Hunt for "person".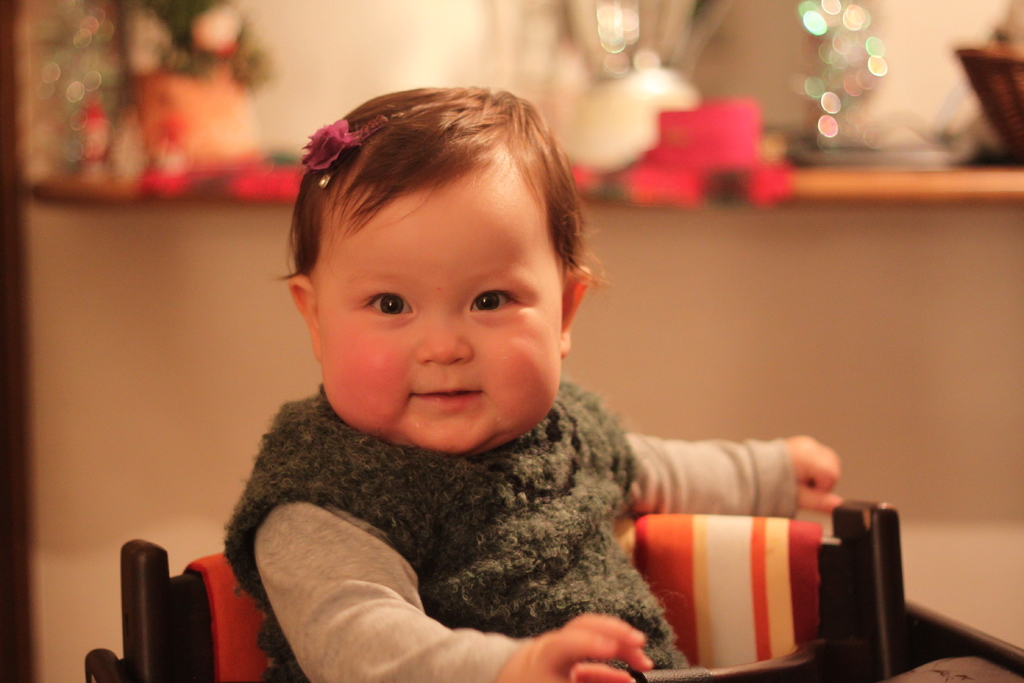
Hunted down at x1=225, y1=82, x2=849, y2=682.
